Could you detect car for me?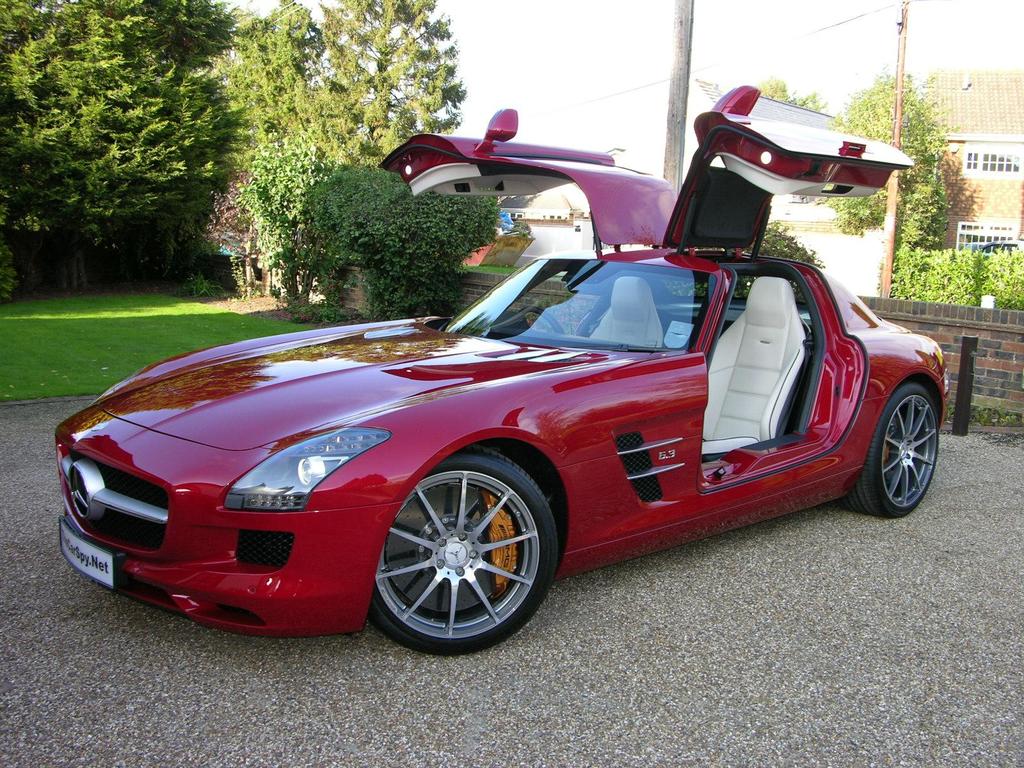
Detection result: box(47, 80, 947, 659).
